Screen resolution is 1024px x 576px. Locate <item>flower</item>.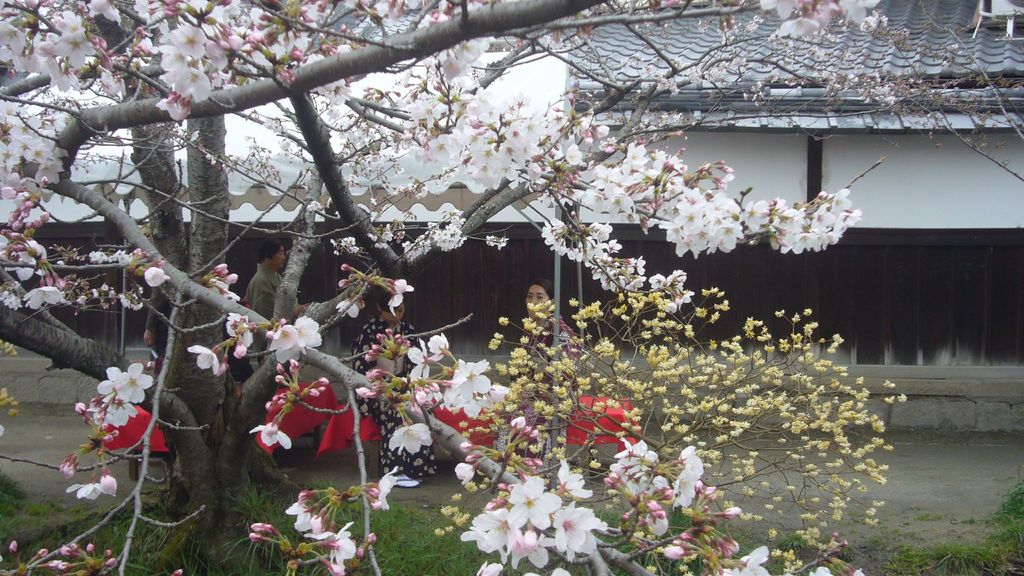
461/529/493/552.
